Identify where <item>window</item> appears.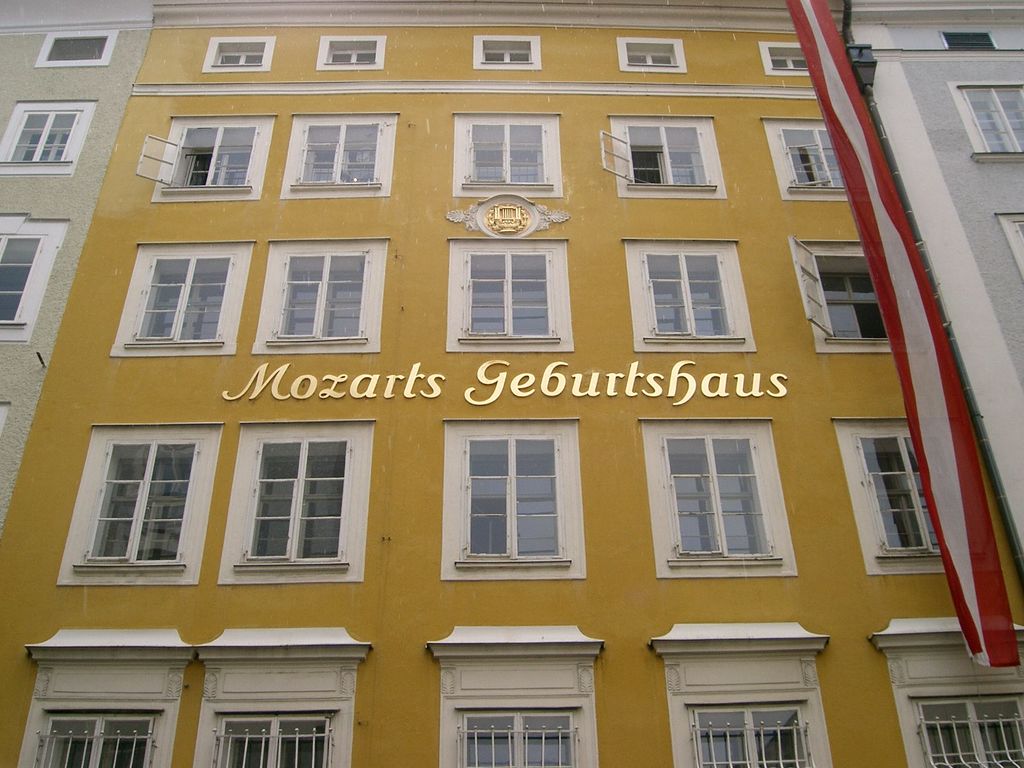
Appears at (28,708,161,767).
